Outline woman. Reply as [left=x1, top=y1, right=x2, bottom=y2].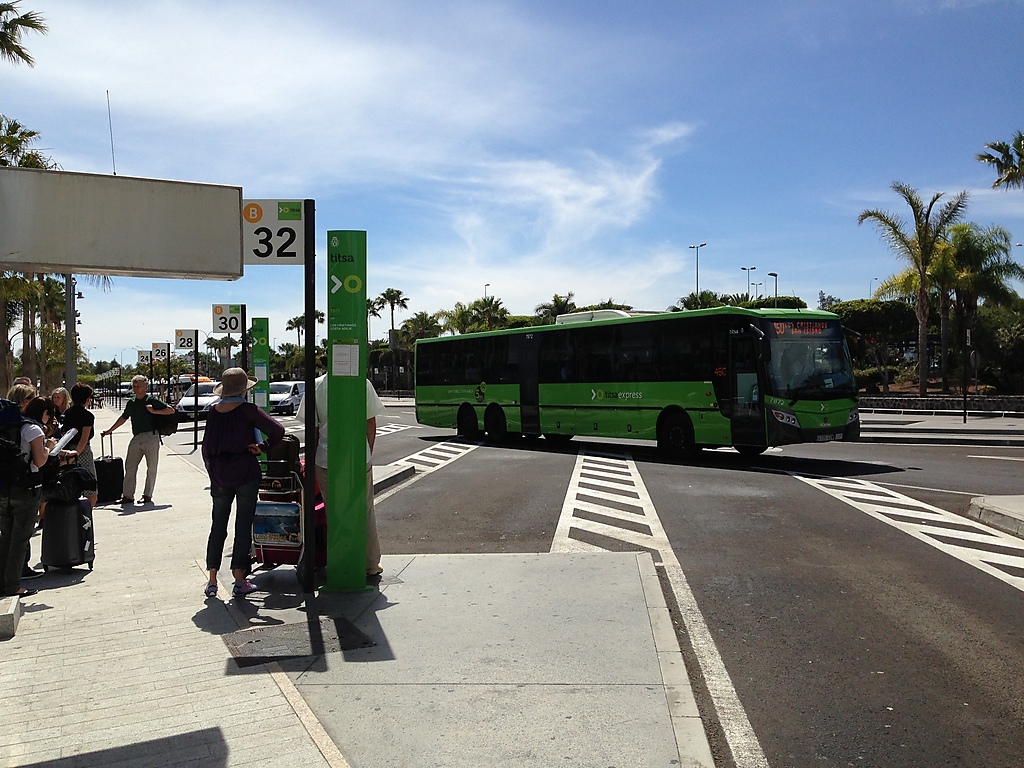
[left=60, top=382, right=101, bottom=506].
